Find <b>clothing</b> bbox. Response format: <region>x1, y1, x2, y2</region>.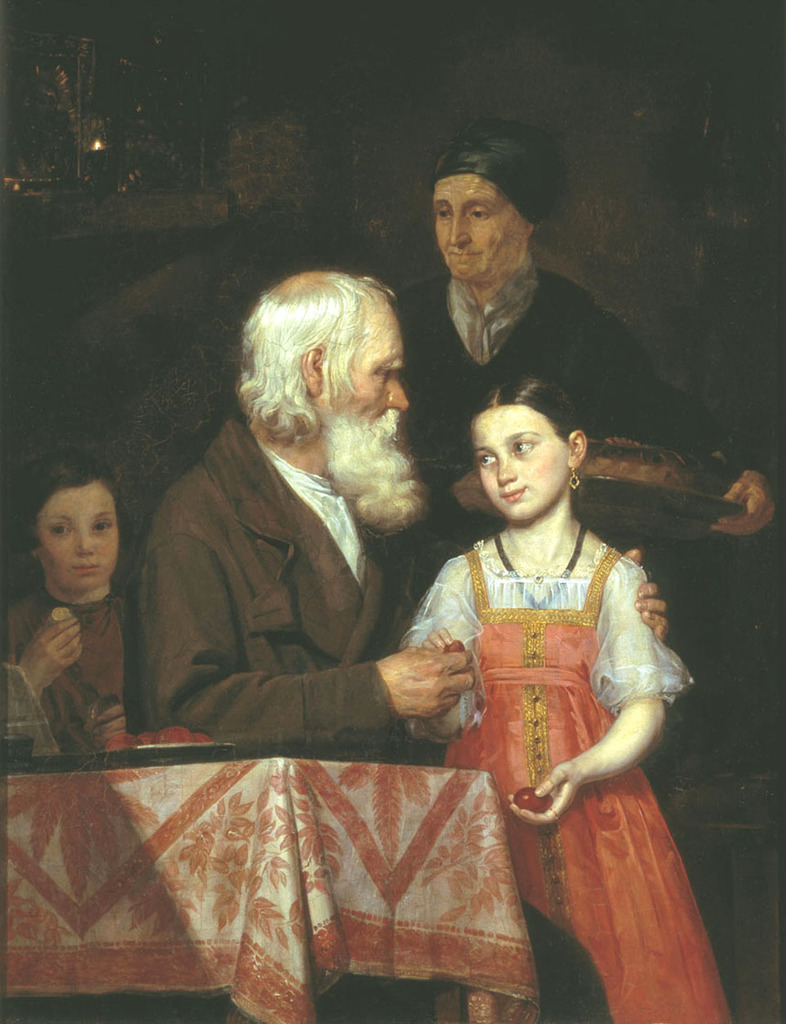
<region>404, 489, 705, 951</region>.
